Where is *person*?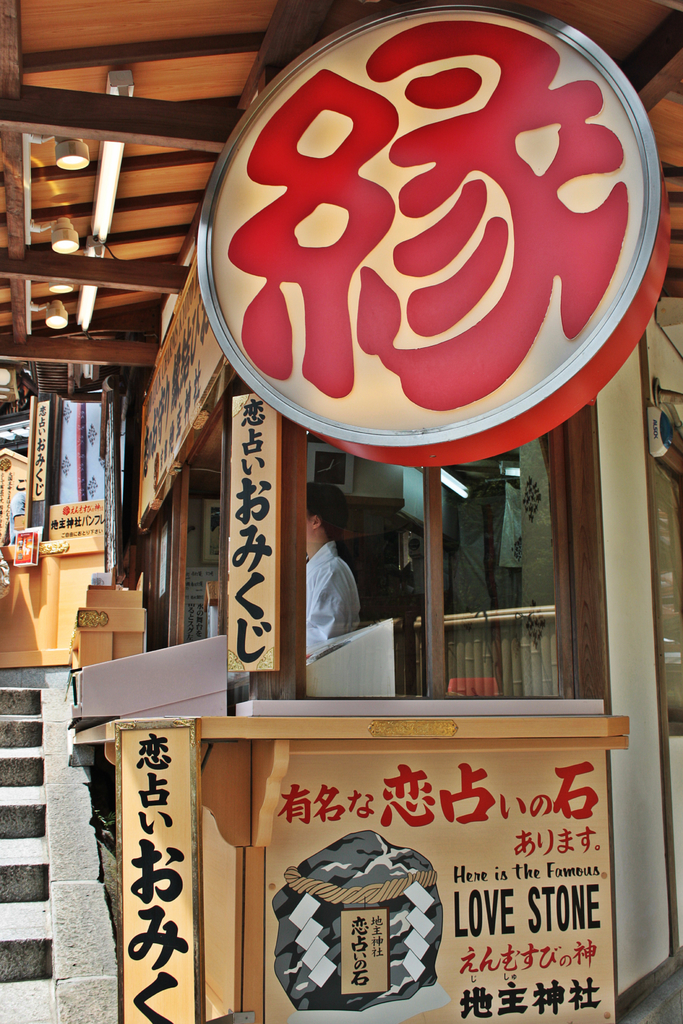
299:484:359:666.
